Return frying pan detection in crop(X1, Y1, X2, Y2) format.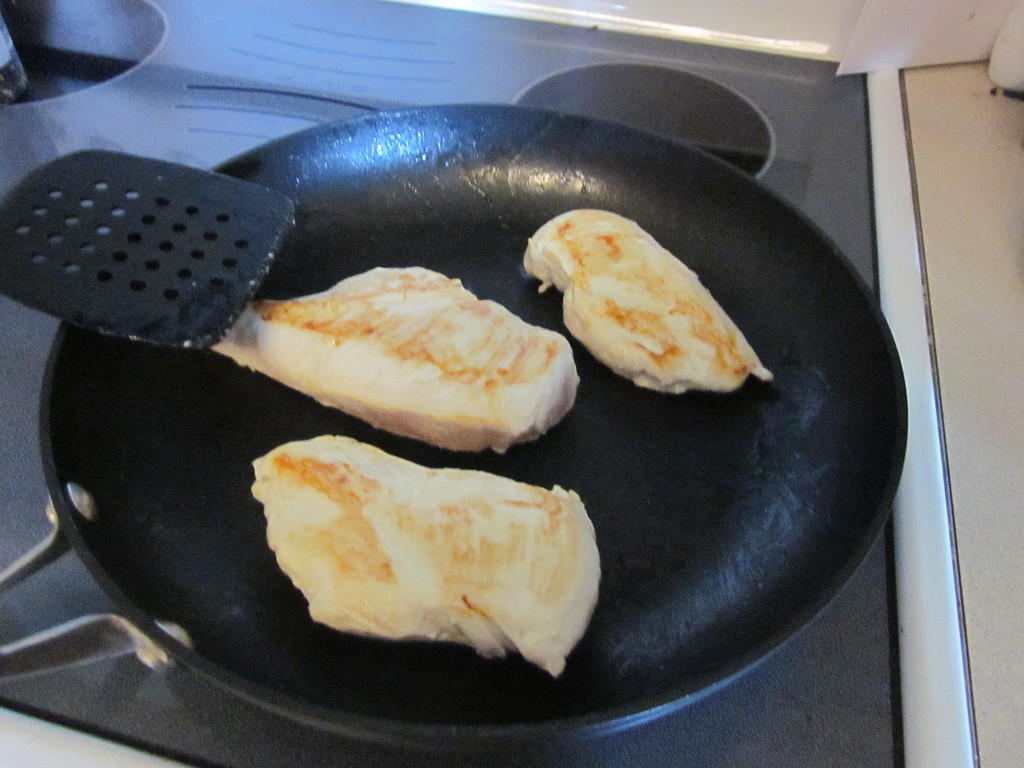
crop(0, 101, 906, 755).
